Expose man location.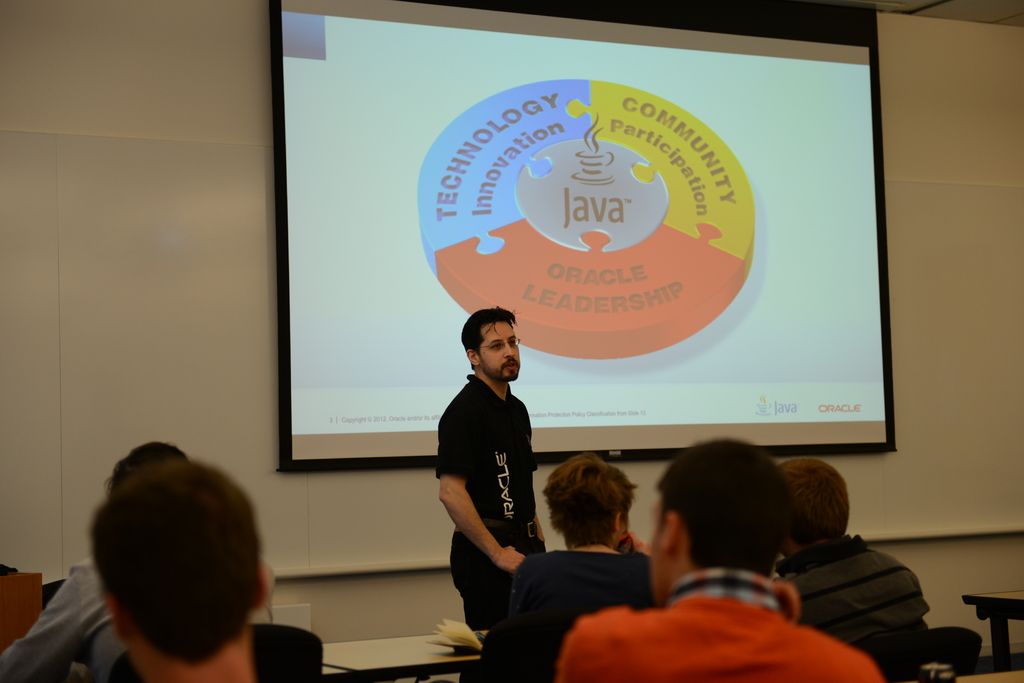
Exposed at <region>434, 291, 559, 648</region>.
